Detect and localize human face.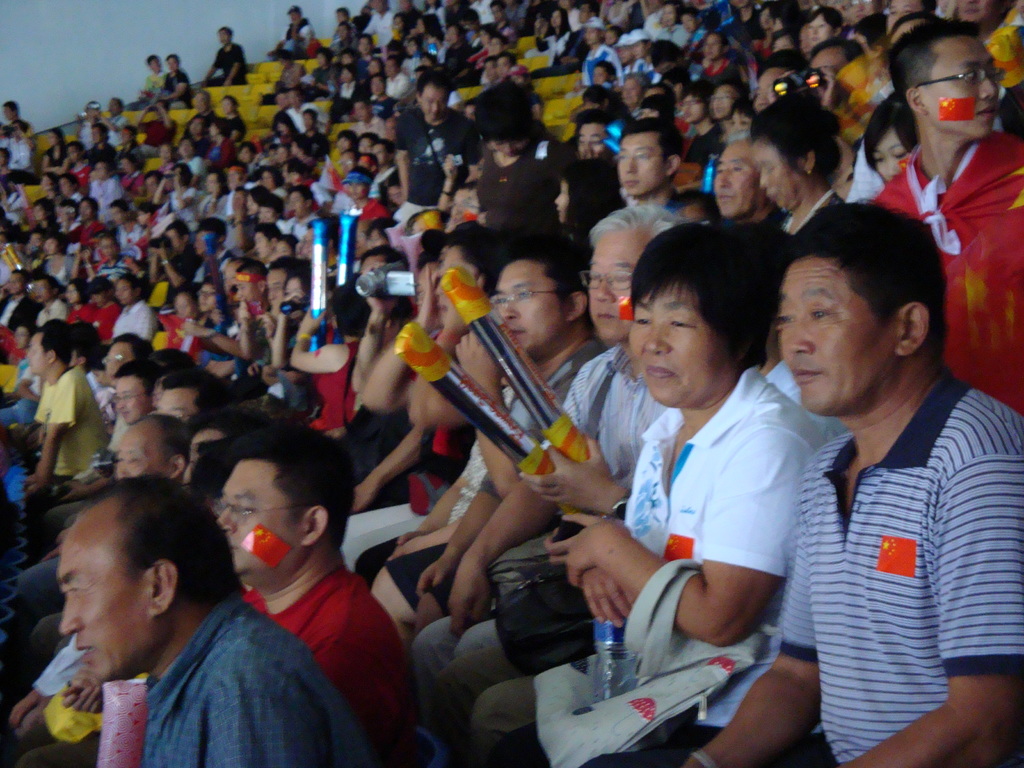
Localized at box(622, 276, 733, 413).
